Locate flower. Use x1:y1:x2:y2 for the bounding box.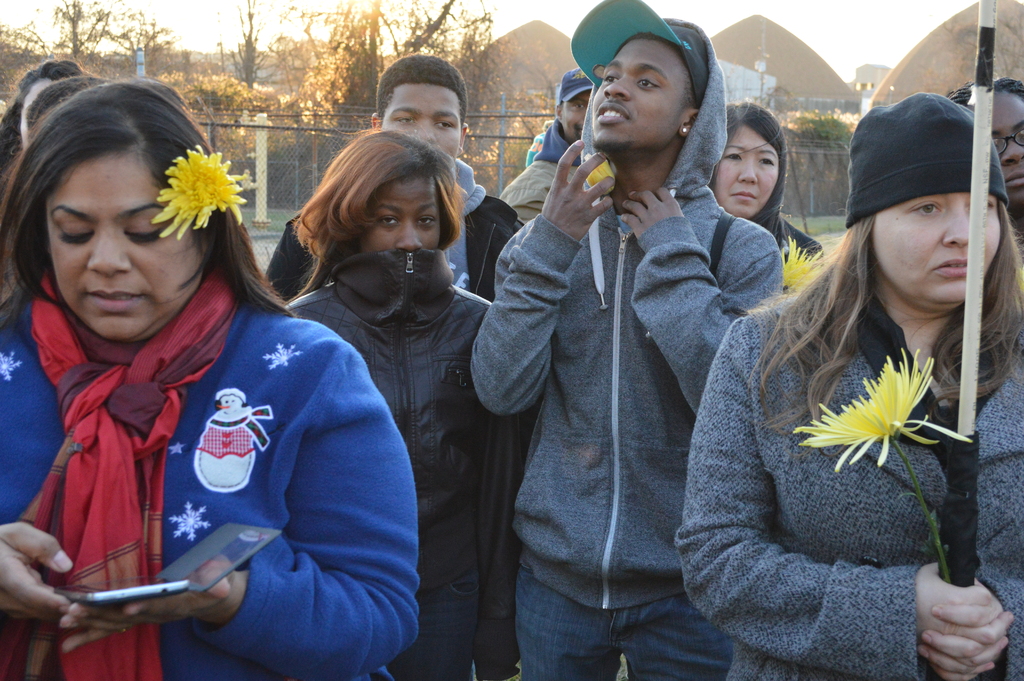
778:235:824:293.
